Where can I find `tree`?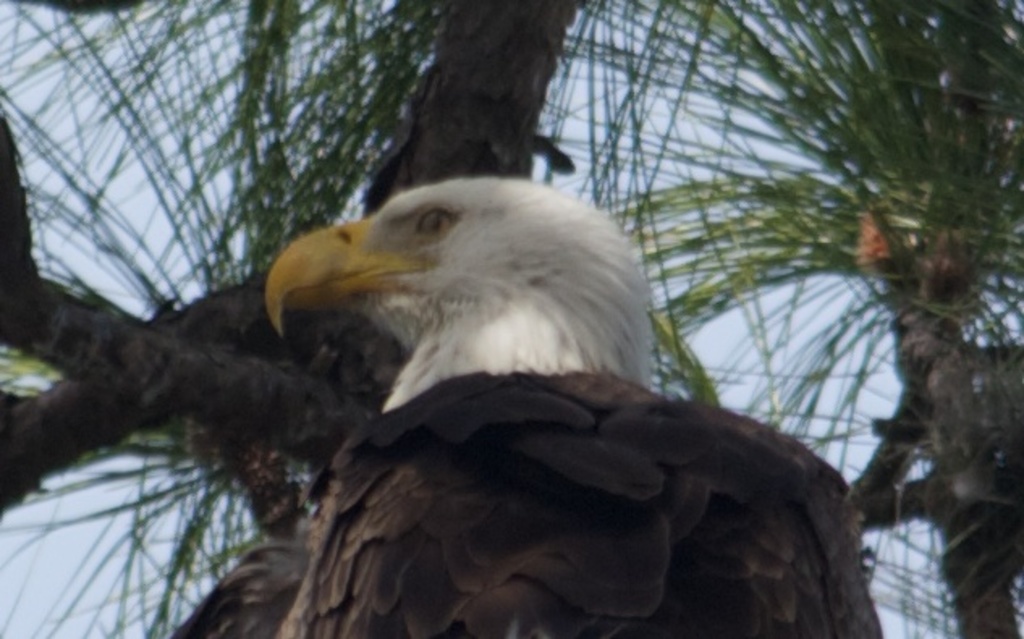
You can find it at x1=0 y1=2 x2=1022 y2=637.
